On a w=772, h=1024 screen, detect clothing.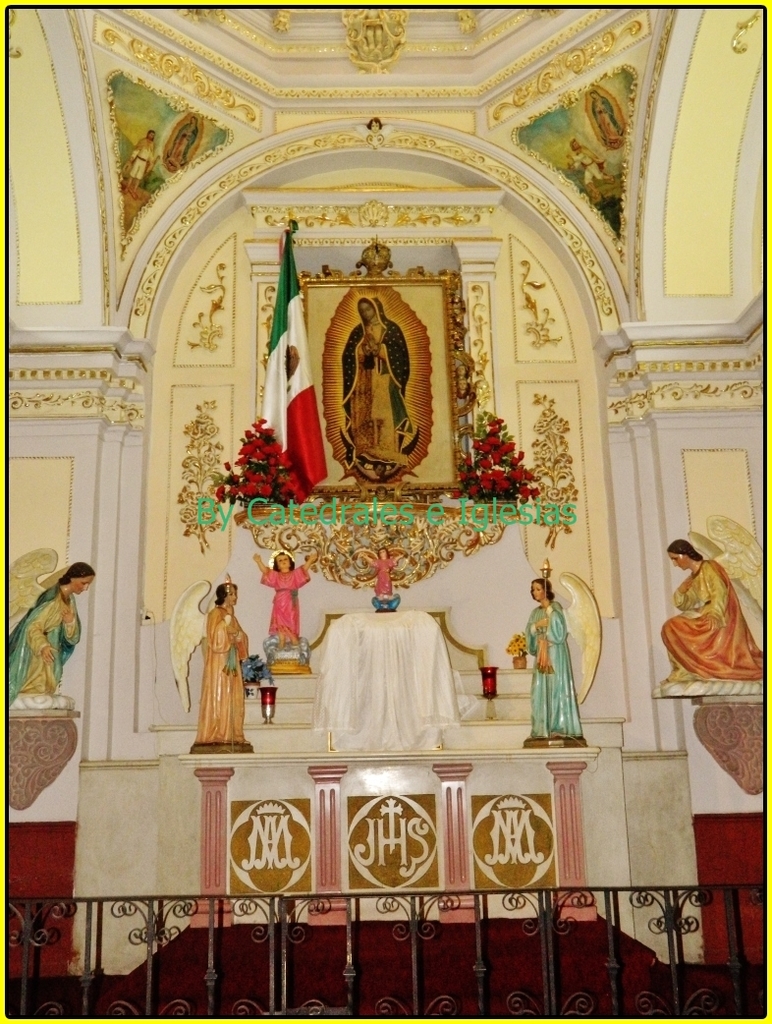
bbox(509, 596, 571, 739).
